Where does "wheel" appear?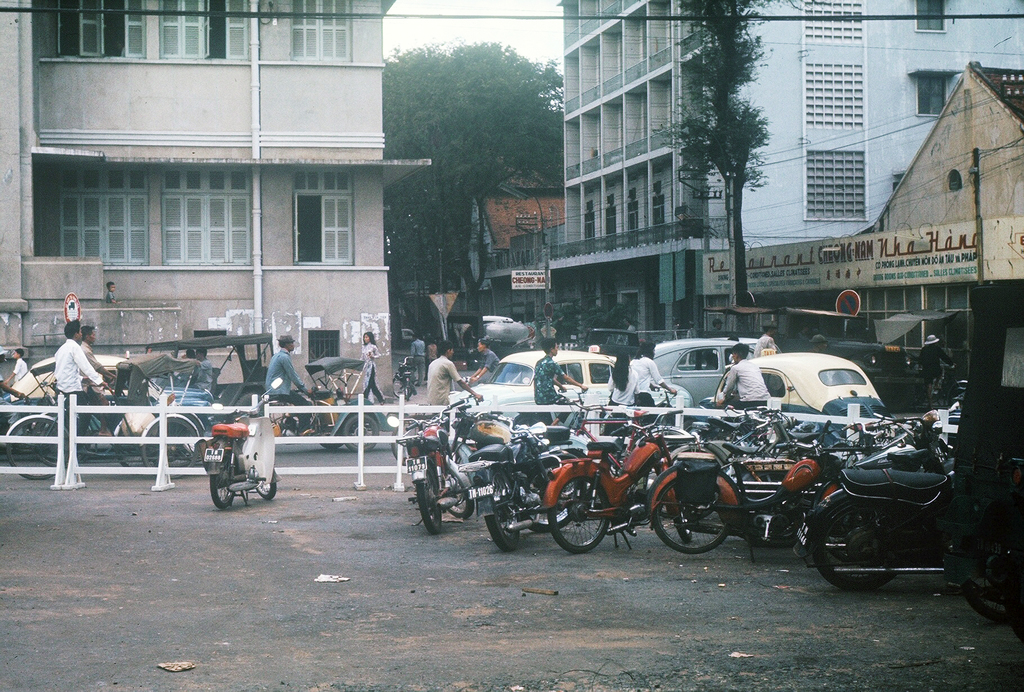
Appears at l=141, t=415, r=199, b=477.
